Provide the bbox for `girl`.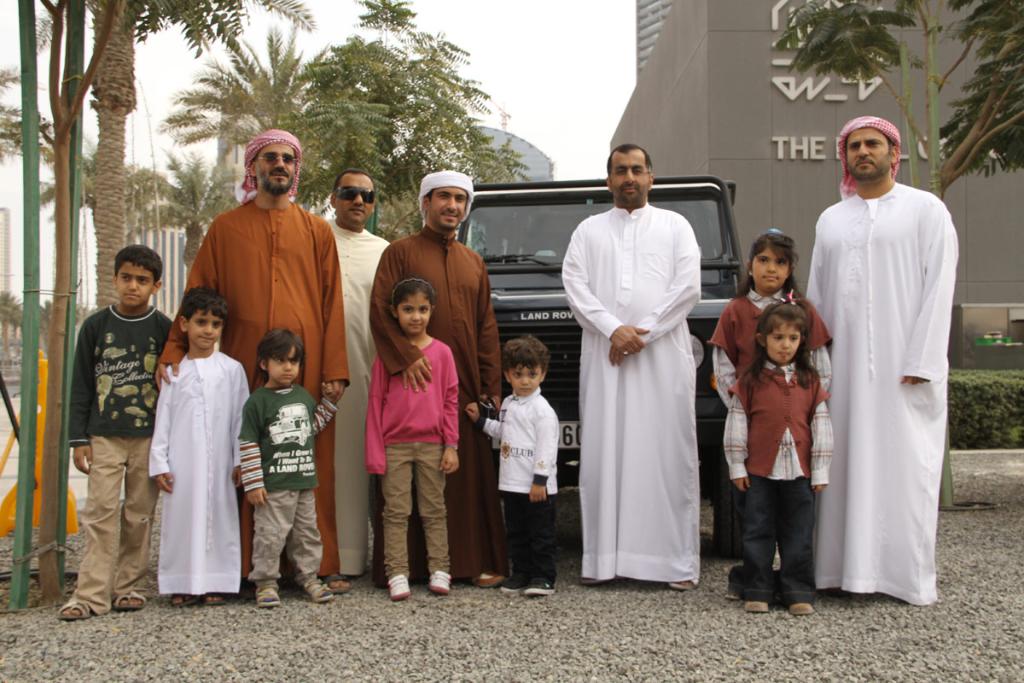
locate(723, 288, 828, 616).
